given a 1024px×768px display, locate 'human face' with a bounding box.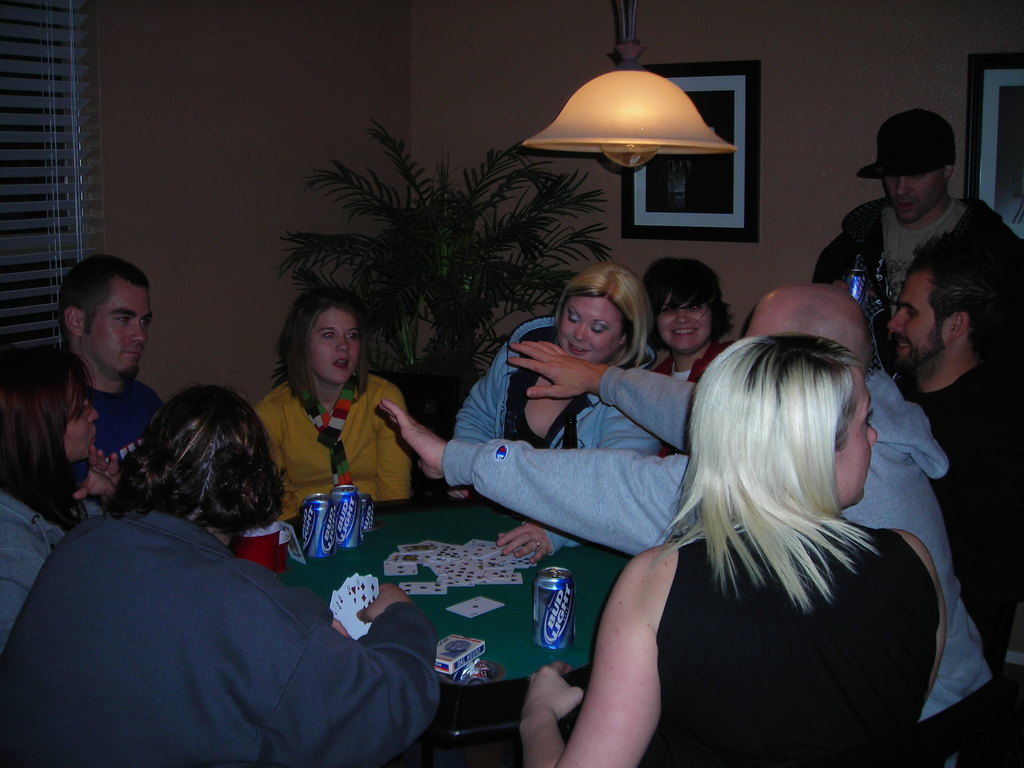
Located: 307 305 373 386.
